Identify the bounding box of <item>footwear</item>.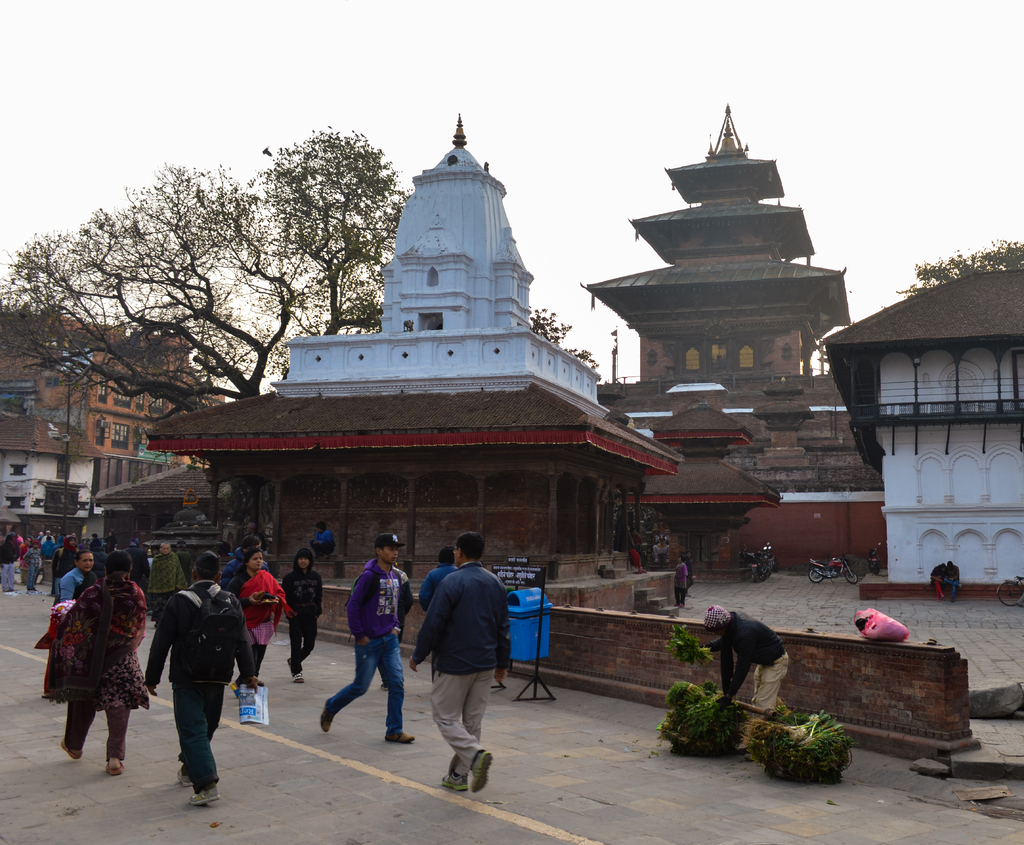
[x1=291, y1=663, x2=311, y2=685].
